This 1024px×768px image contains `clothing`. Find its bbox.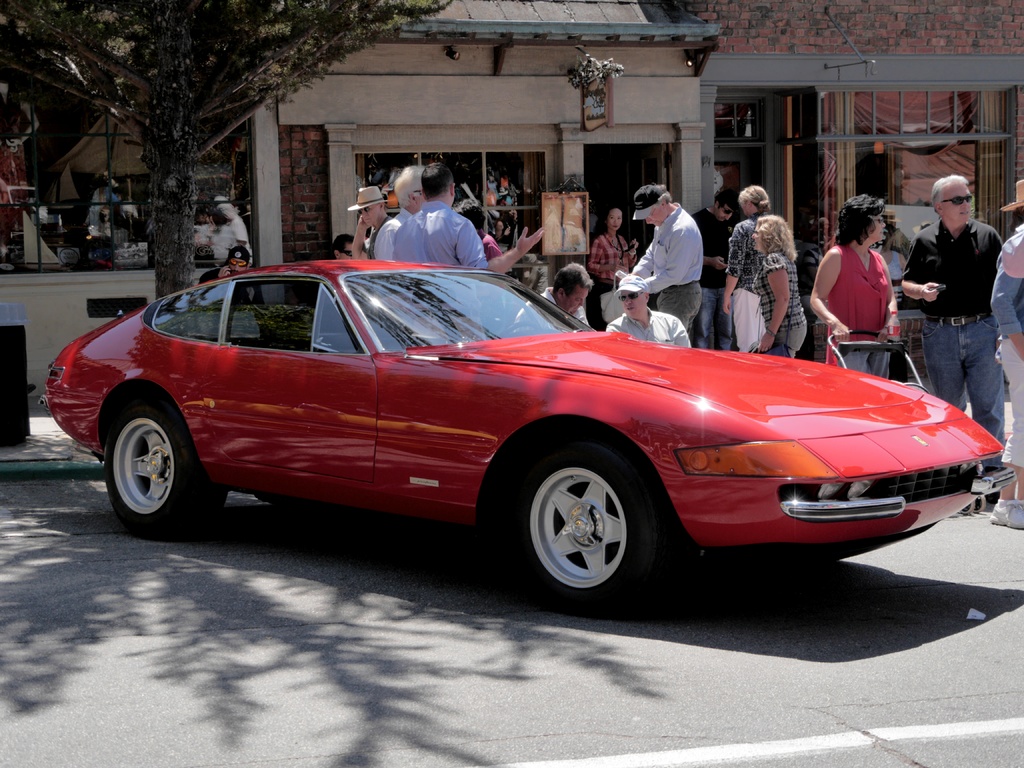
bbox(751, 252, 804, 323).
